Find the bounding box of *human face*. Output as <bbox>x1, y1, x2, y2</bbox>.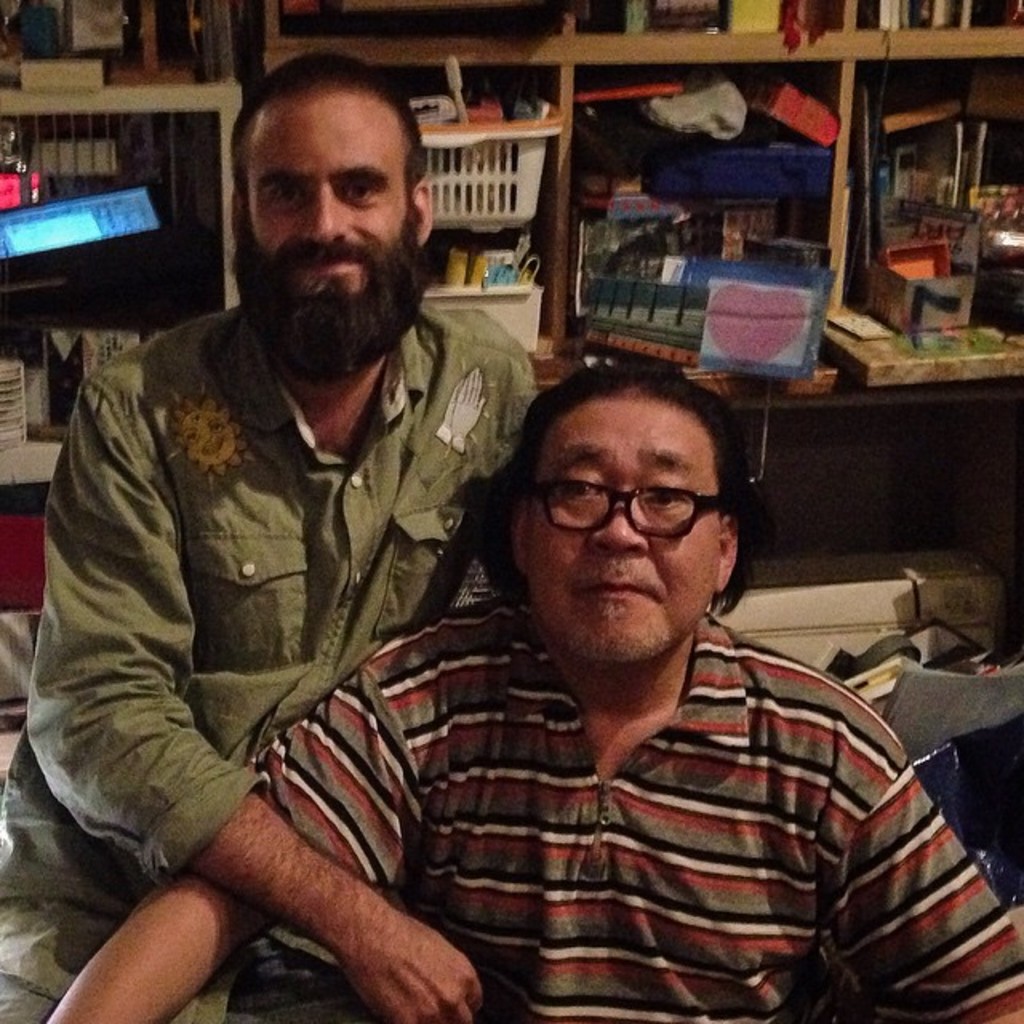
<bbox>234, 74, 434, 386</bbox>.
